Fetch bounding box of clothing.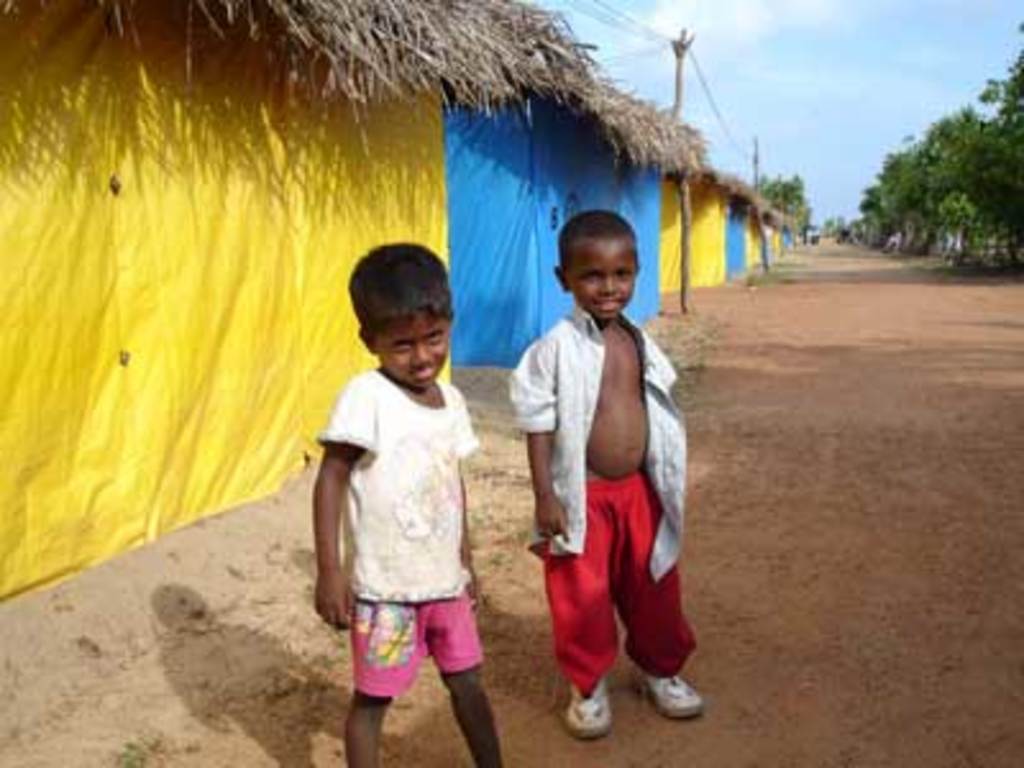
Bbox: left=522, top=269, right=681, bottom=707.
